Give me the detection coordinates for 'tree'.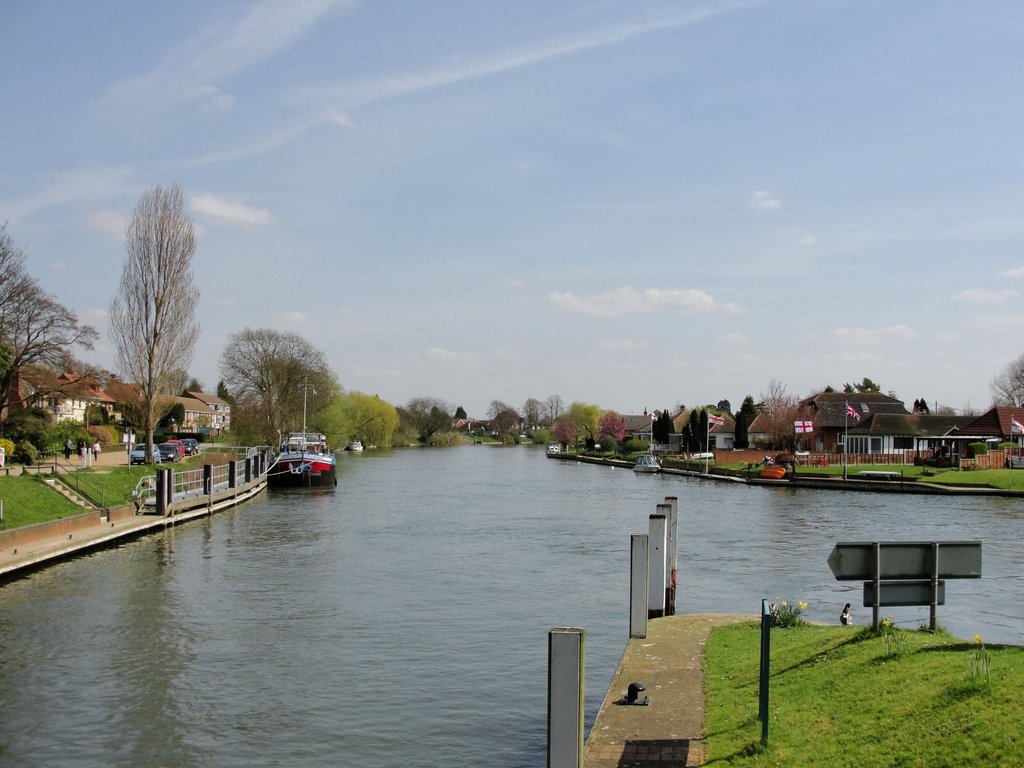
select_region(0, 218, 101, 424).
